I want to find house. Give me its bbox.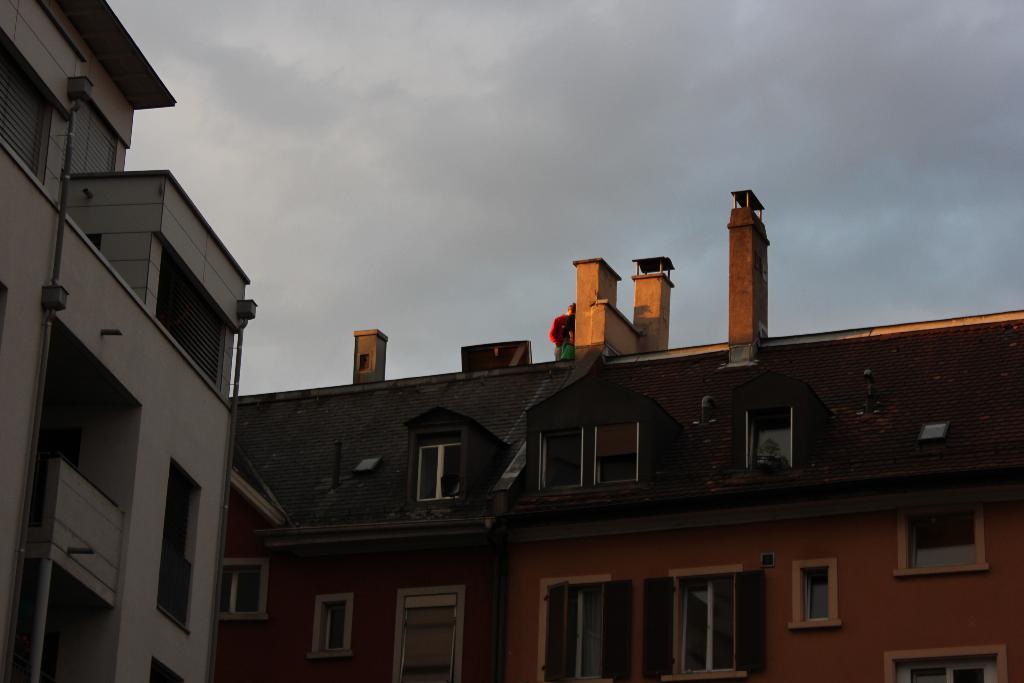
(0,0,259,682).
